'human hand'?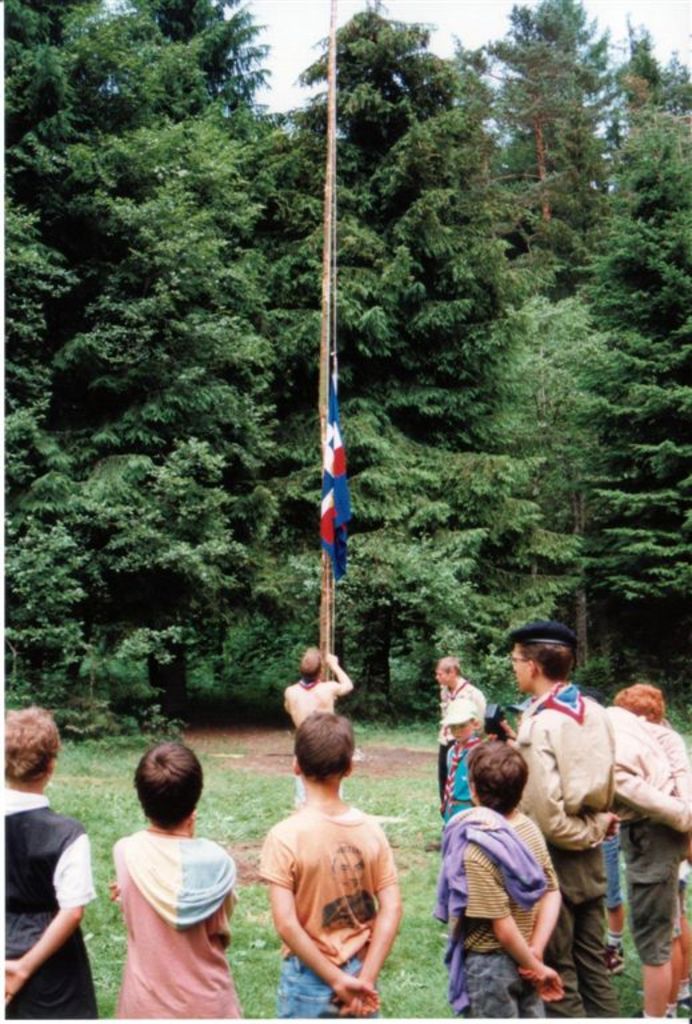
l=524, t=965, r=561, b=1007
